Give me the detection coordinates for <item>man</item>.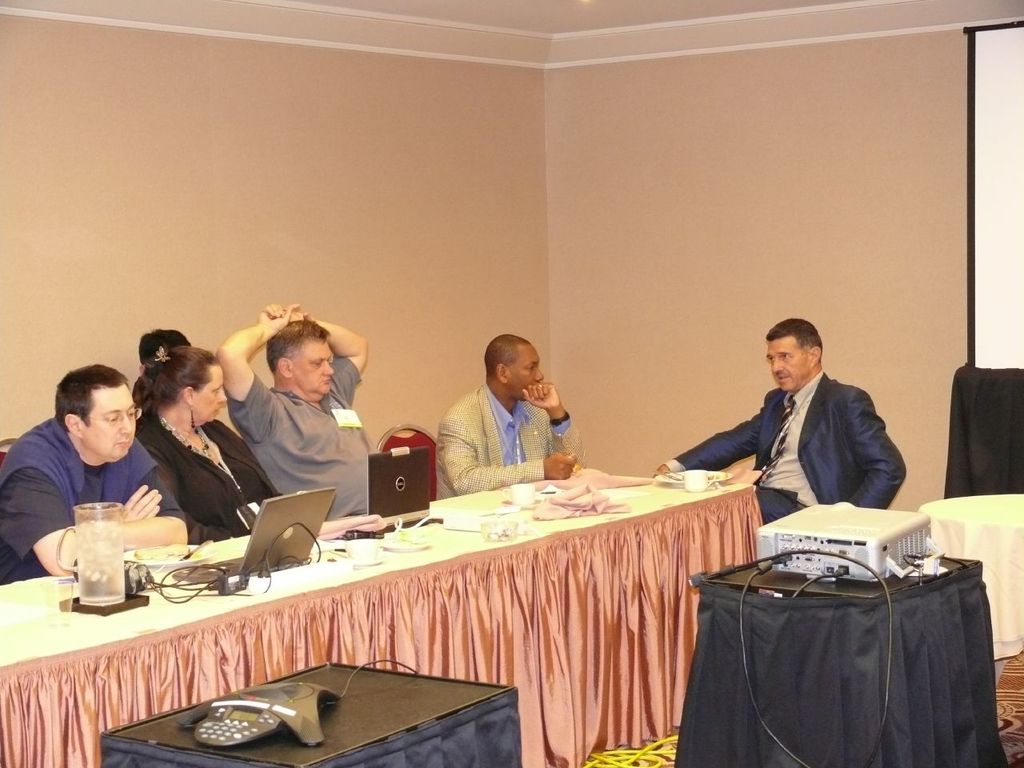
{"left": 439, "top": 334, "right": 578, "bottom": 490}.
